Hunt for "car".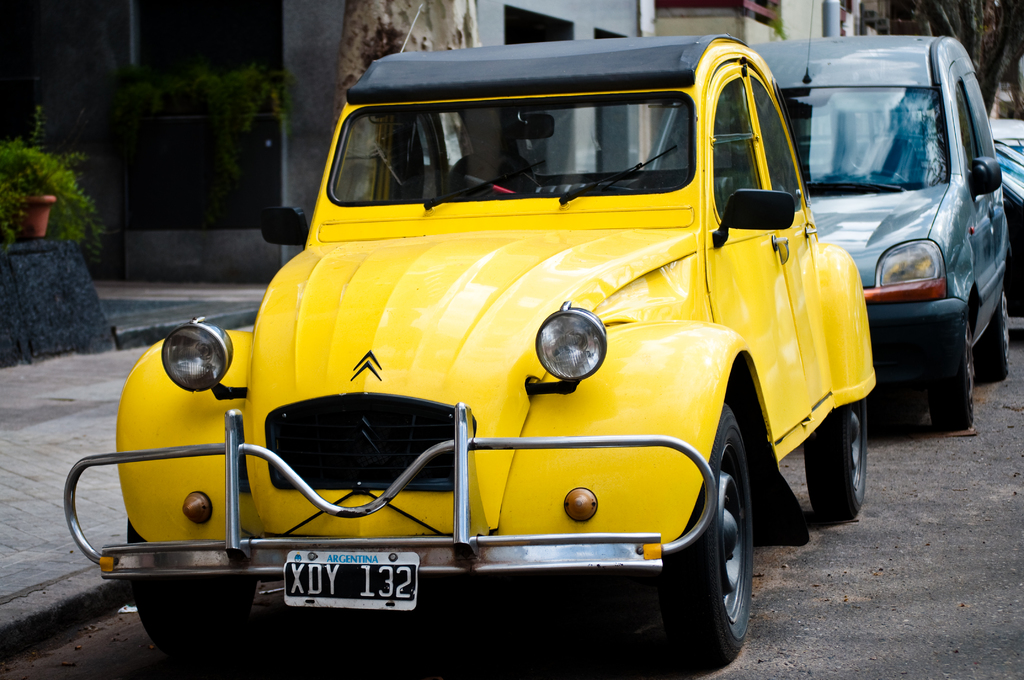
Hunted down at bbox=(988, 118, 1023, 219).
